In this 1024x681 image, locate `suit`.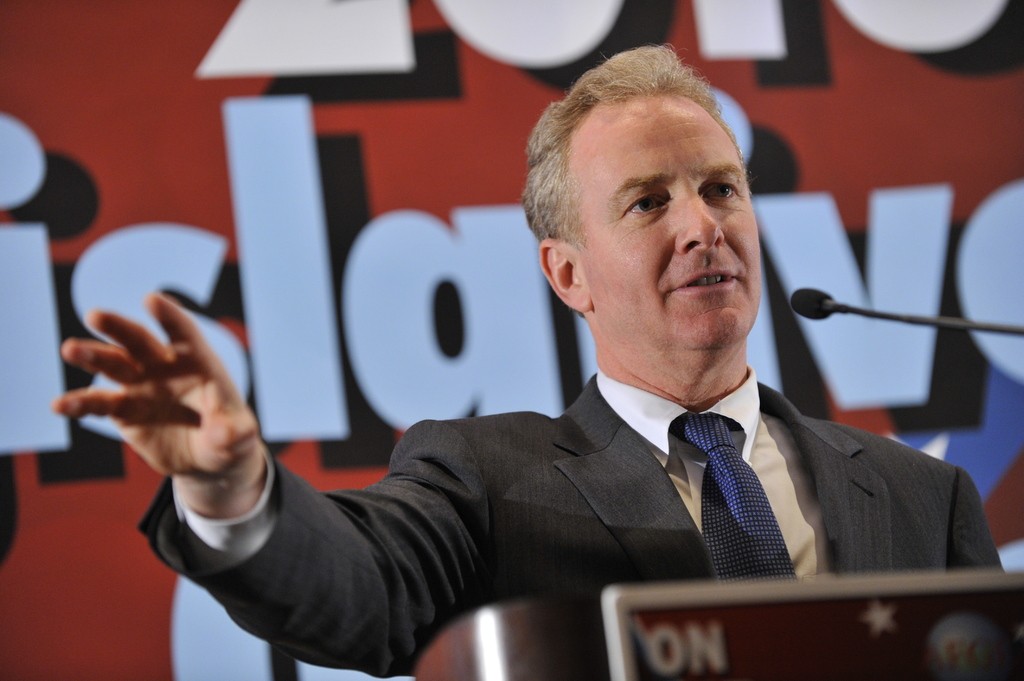
Bounding box: 230/298/954/646.
